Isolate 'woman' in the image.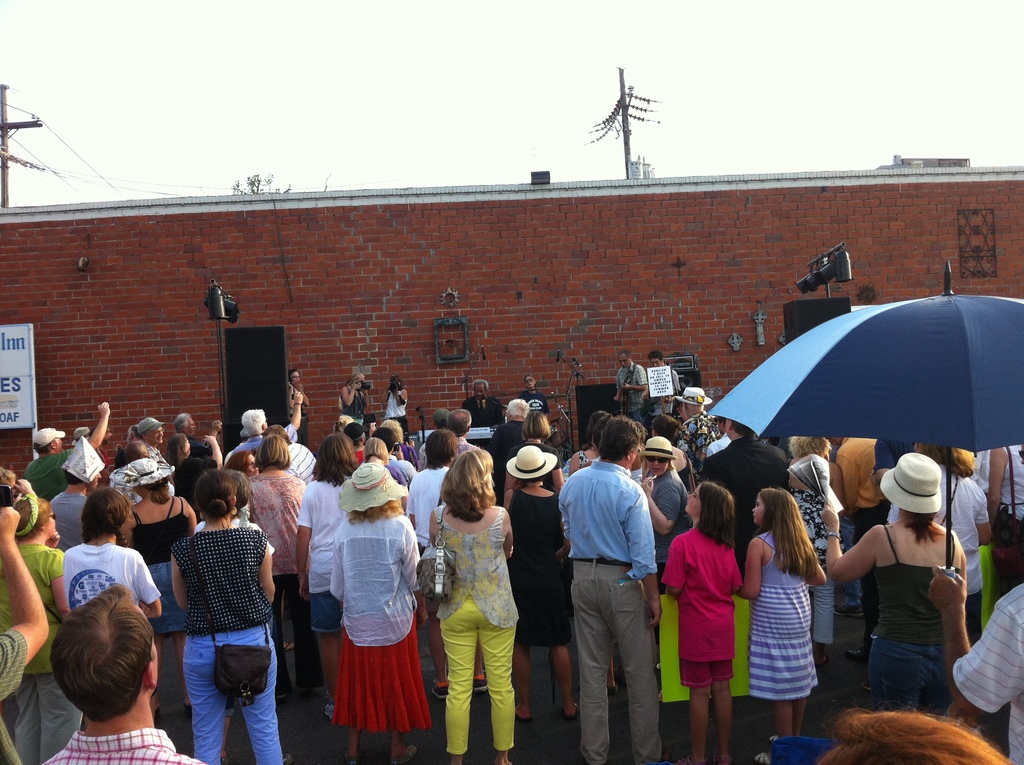
Isolated region: Rect(327, 462, 427, 764).
